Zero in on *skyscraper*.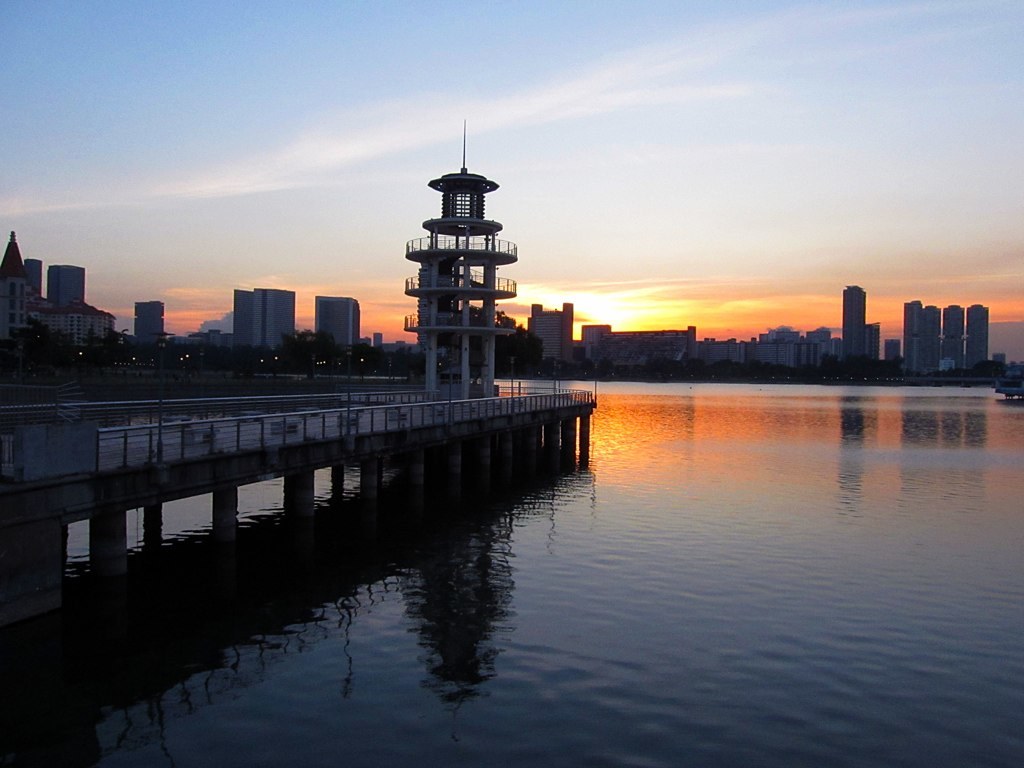
Zeroed in: <region>45, 259, 86, 307</region>.
